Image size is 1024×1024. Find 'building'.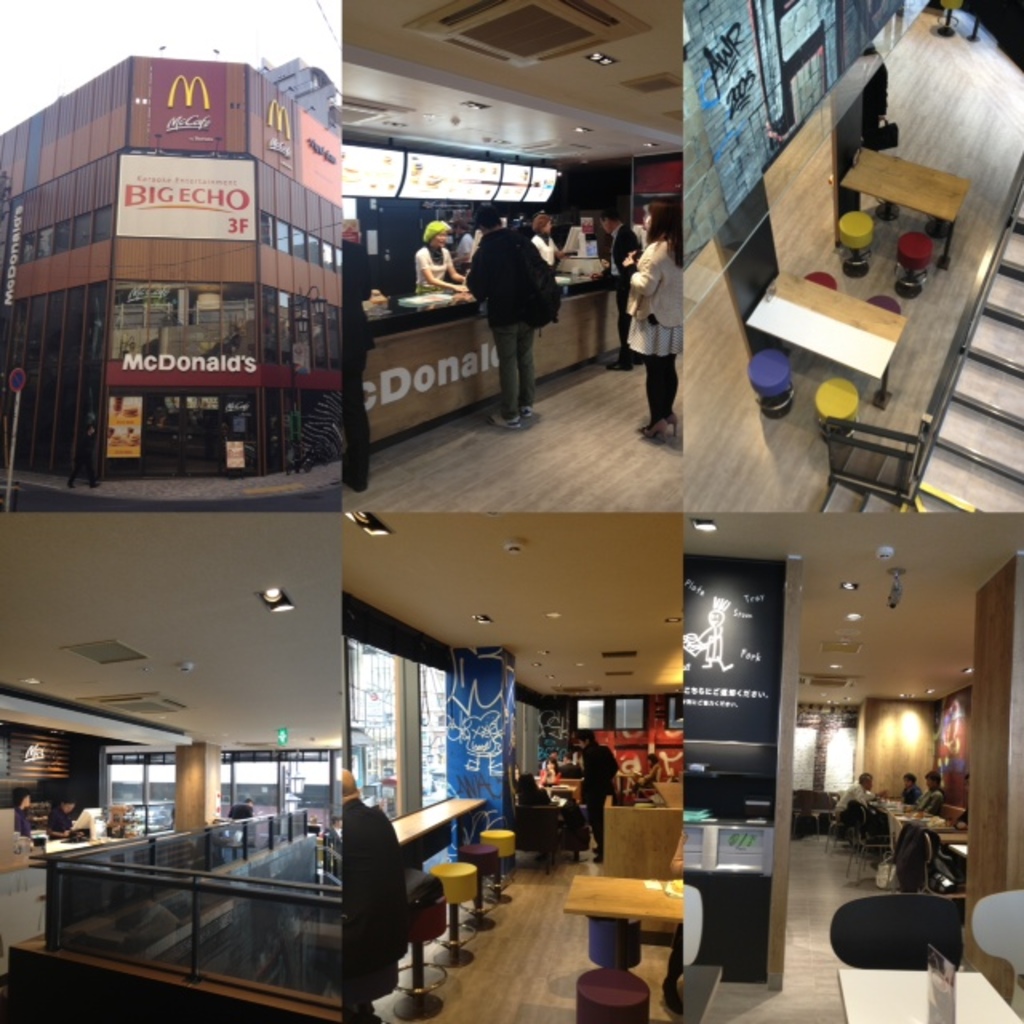
pyautogui.locateOnScreen(0, 522, 354, 1014).
